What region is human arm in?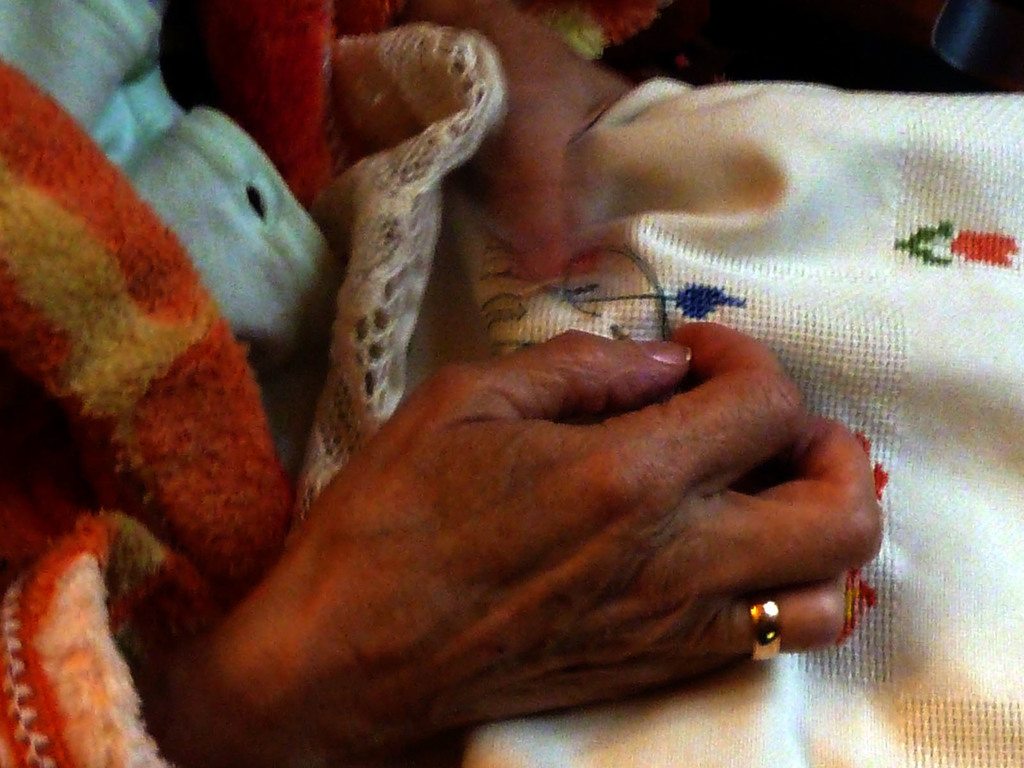
<box>156,318,881,767</box>.
